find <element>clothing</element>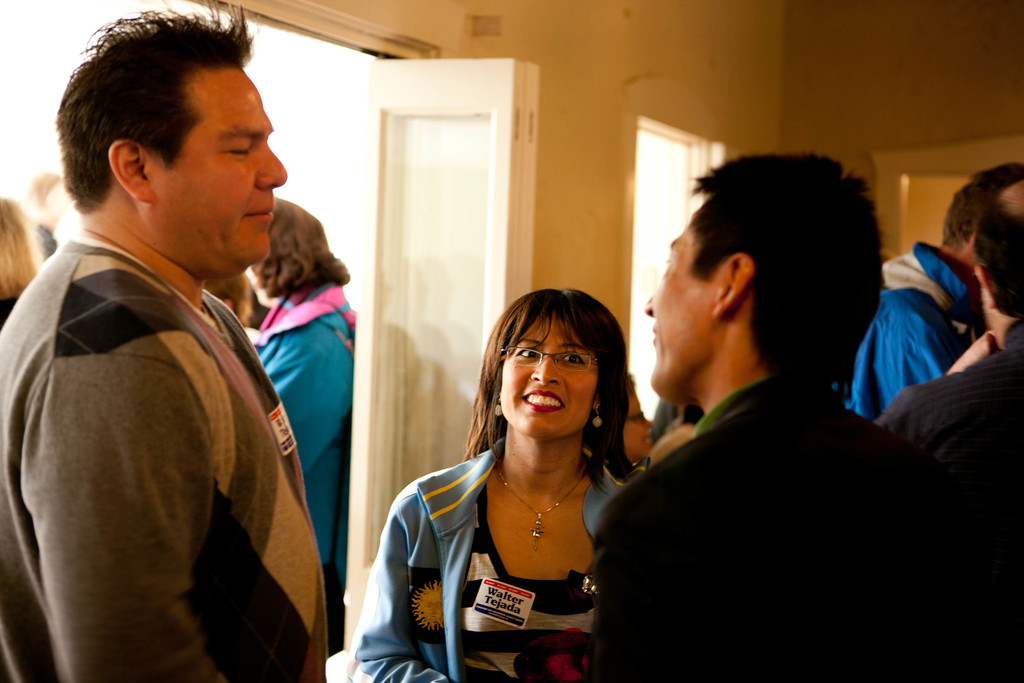
box(842, 240, 982, 418)
